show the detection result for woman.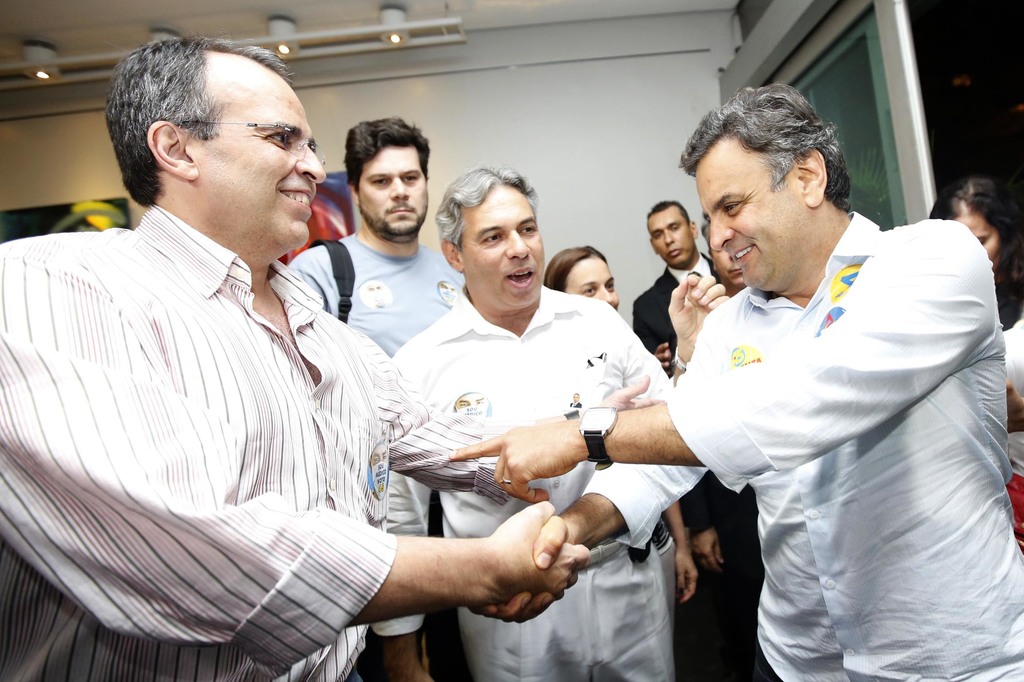
<bbox>543, 242, 619, 315</bbox>.
